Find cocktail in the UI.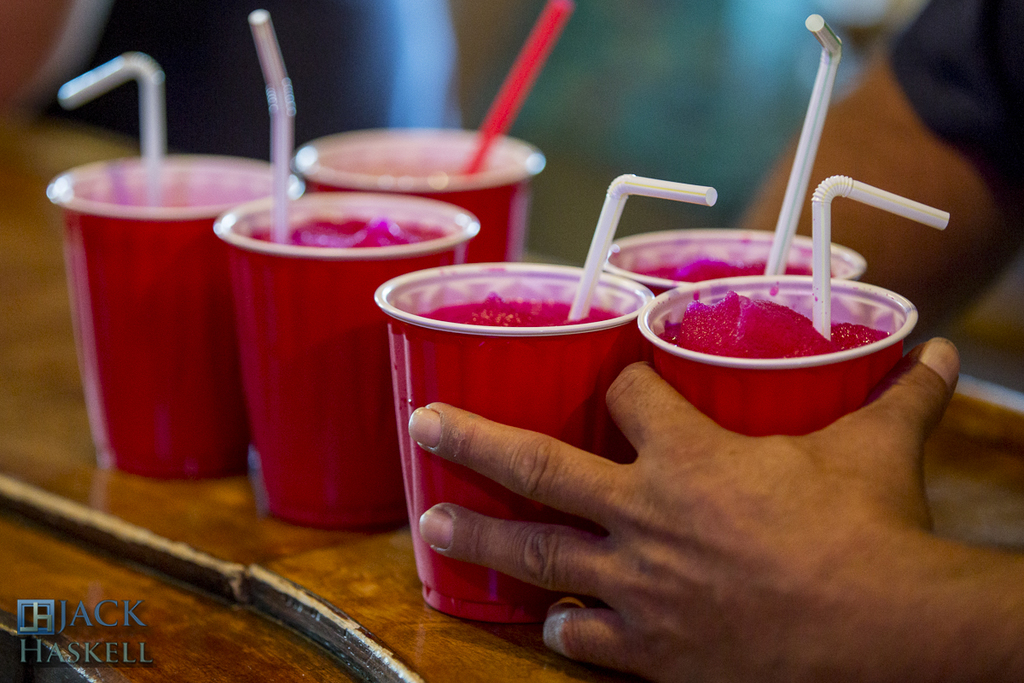
UI element at BBox(47, 152, 304, 479).
